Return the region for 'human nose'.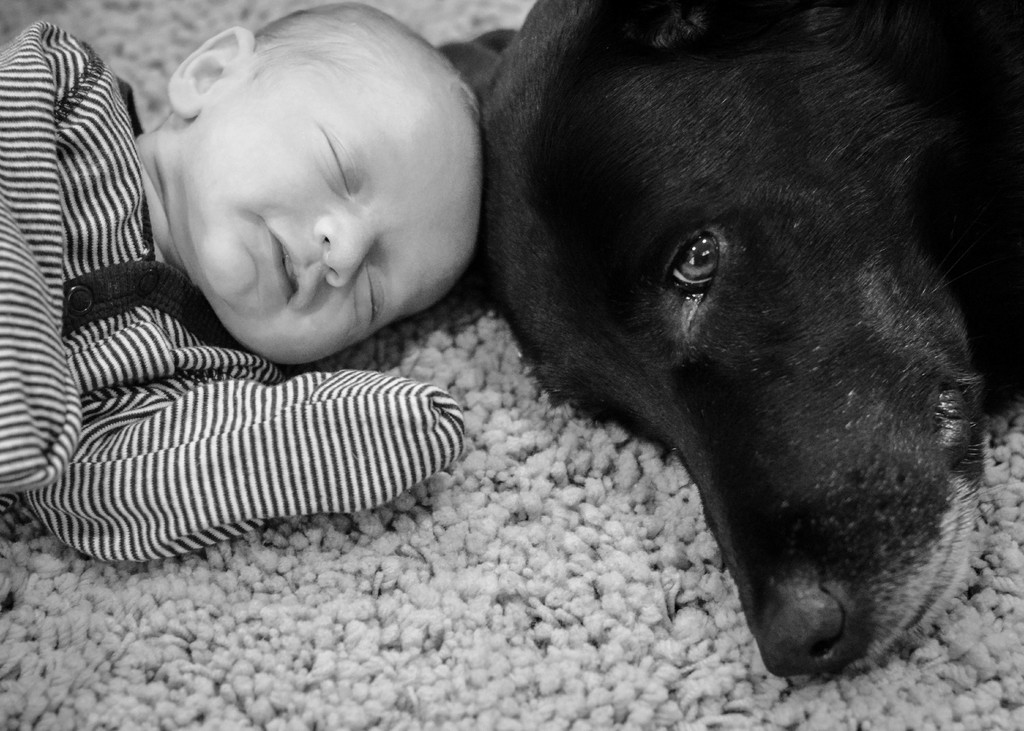
locate(314, 213, 373, 292).
